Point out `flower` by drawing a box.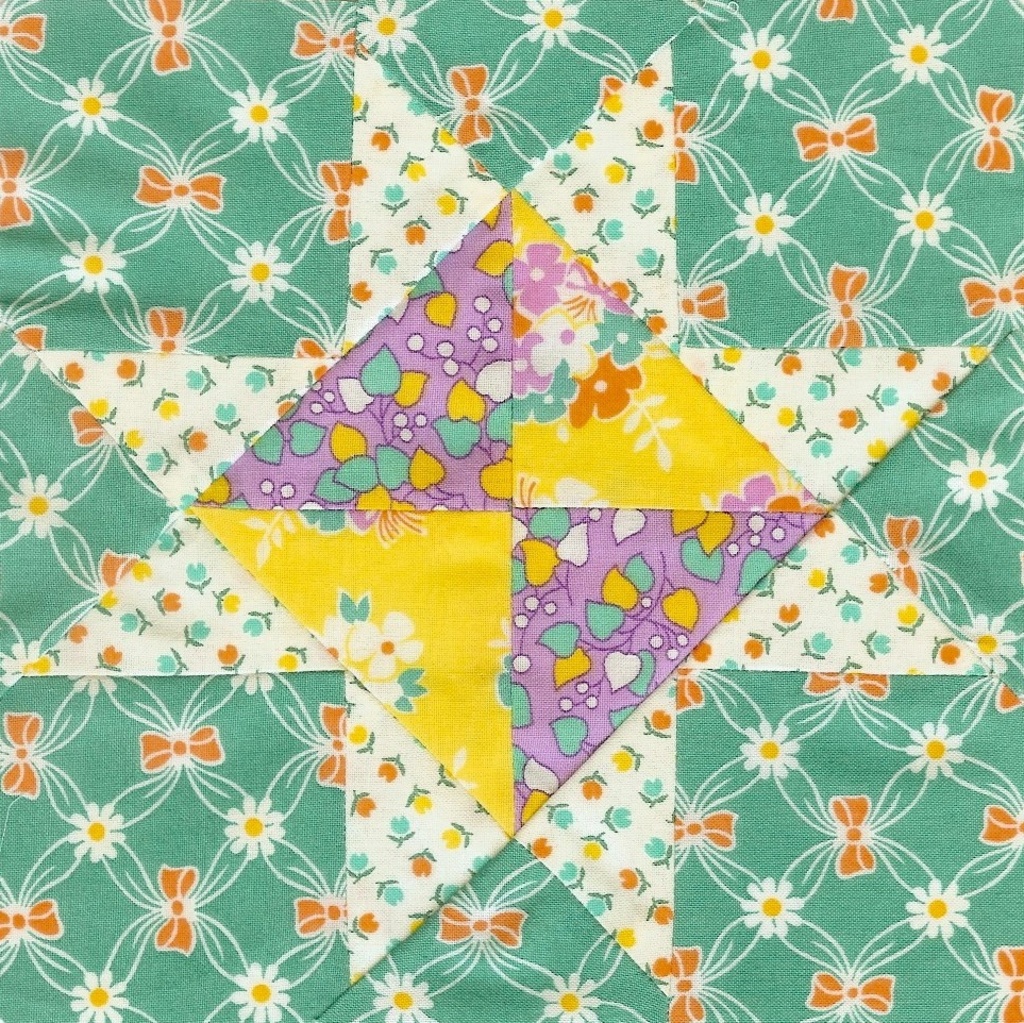
BBox(901, 719, 955, 783).
